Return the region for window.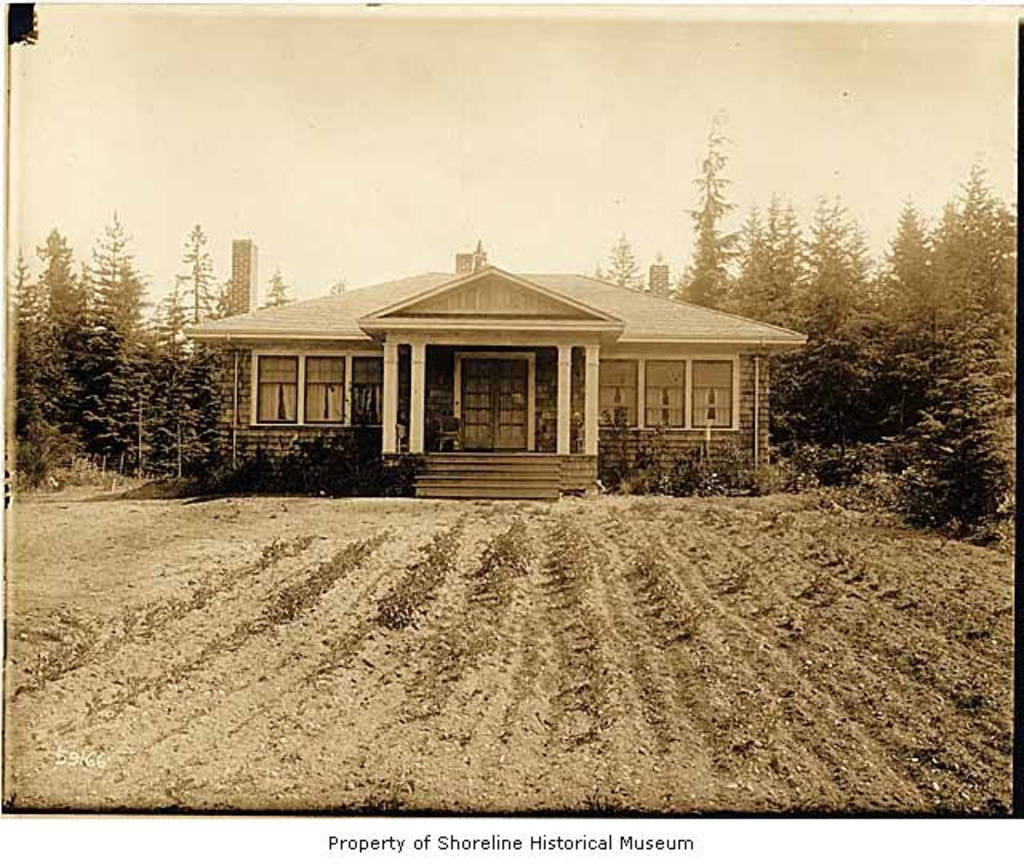
bbox(253, 349, 387, 430).
